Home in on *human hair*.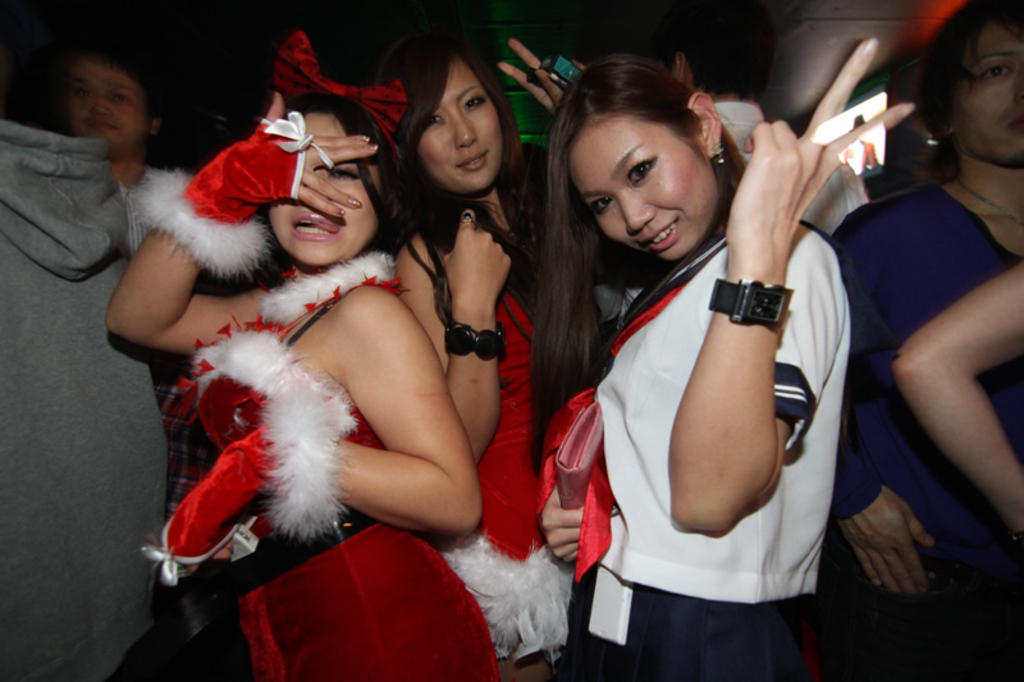
Homed in at box=[526, 51, 751, 476].
